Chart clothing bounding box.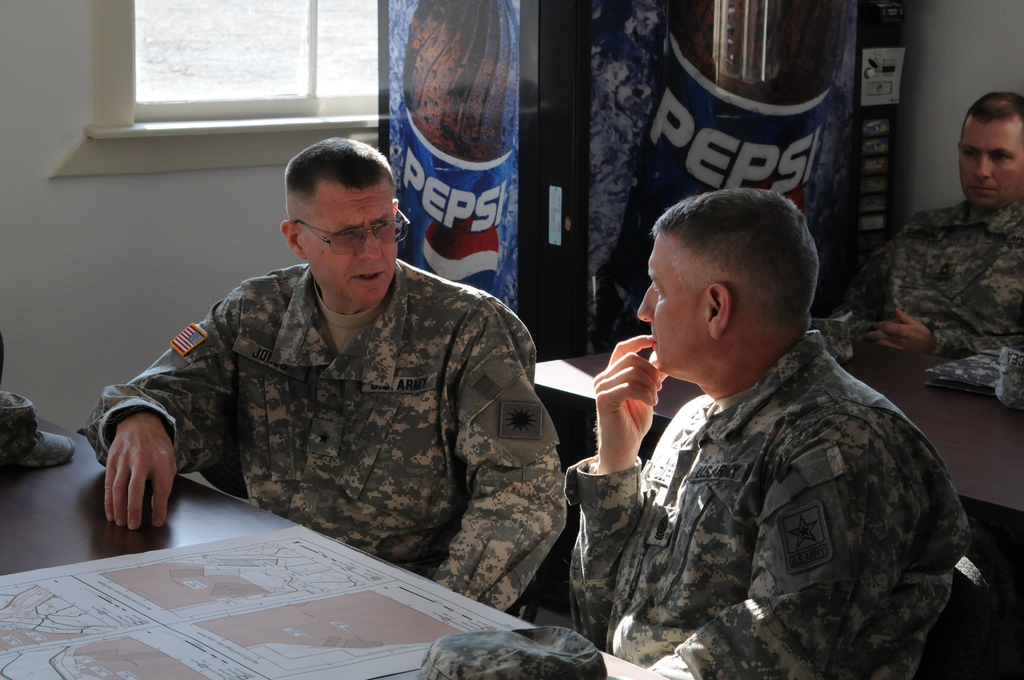
Charted: (555,325,970,674).
